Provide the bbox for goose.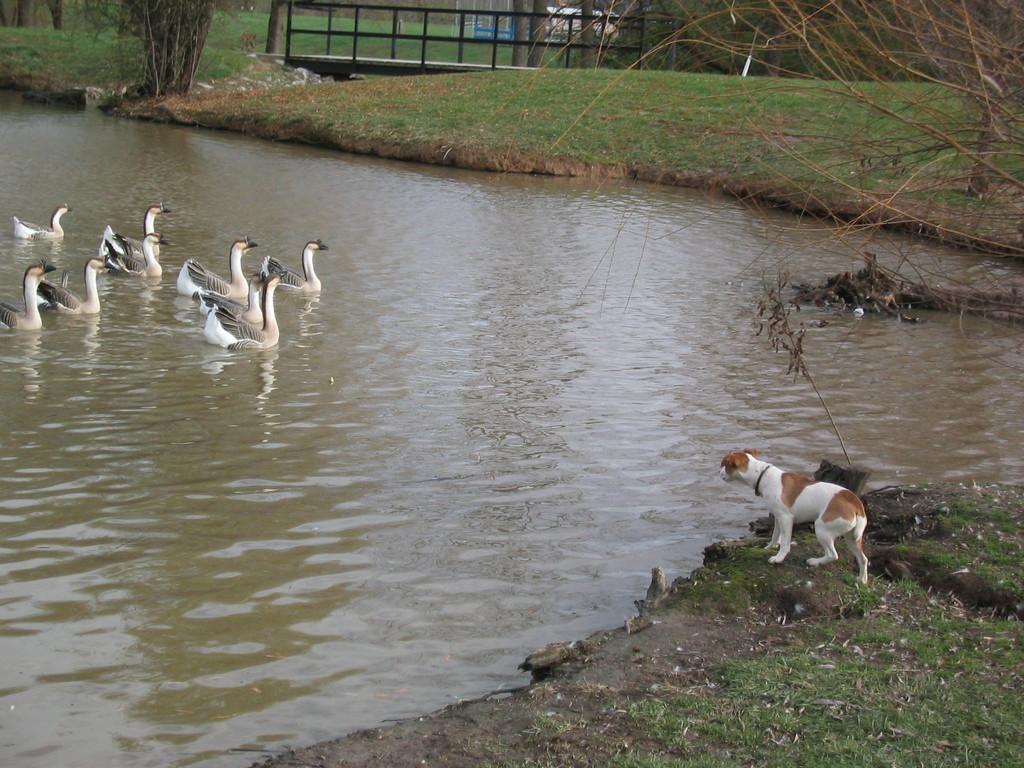
BBox(196, 254, 287, 326).
